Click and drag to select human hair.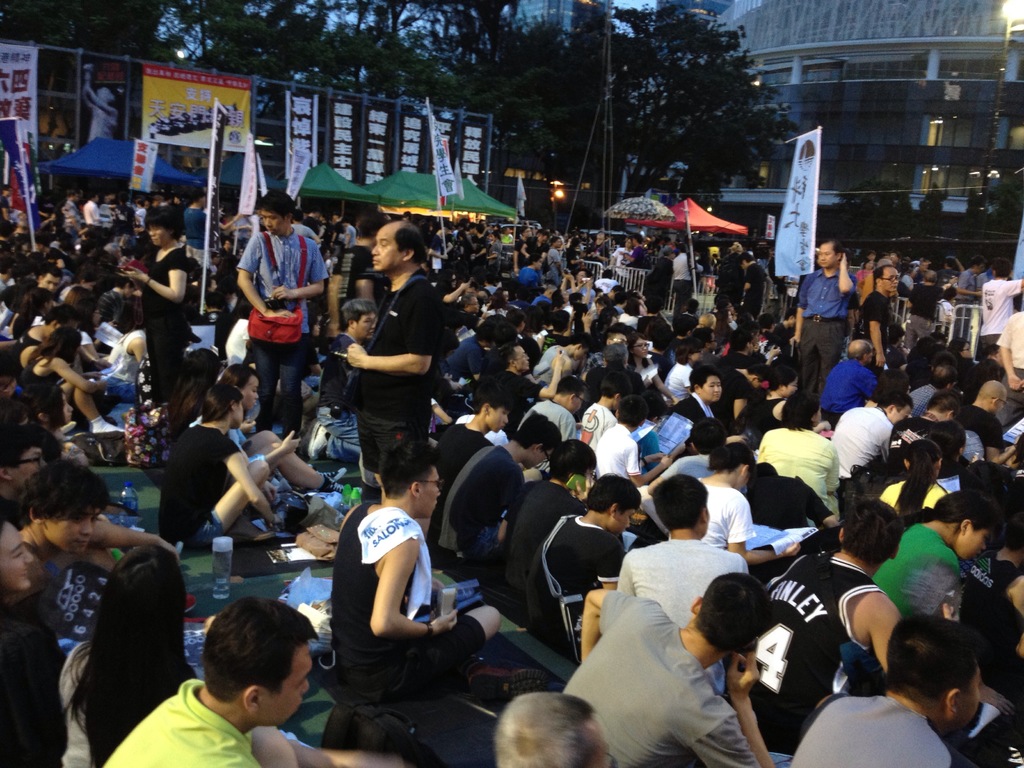
Selection: rect(767, 365, 797, 390).
